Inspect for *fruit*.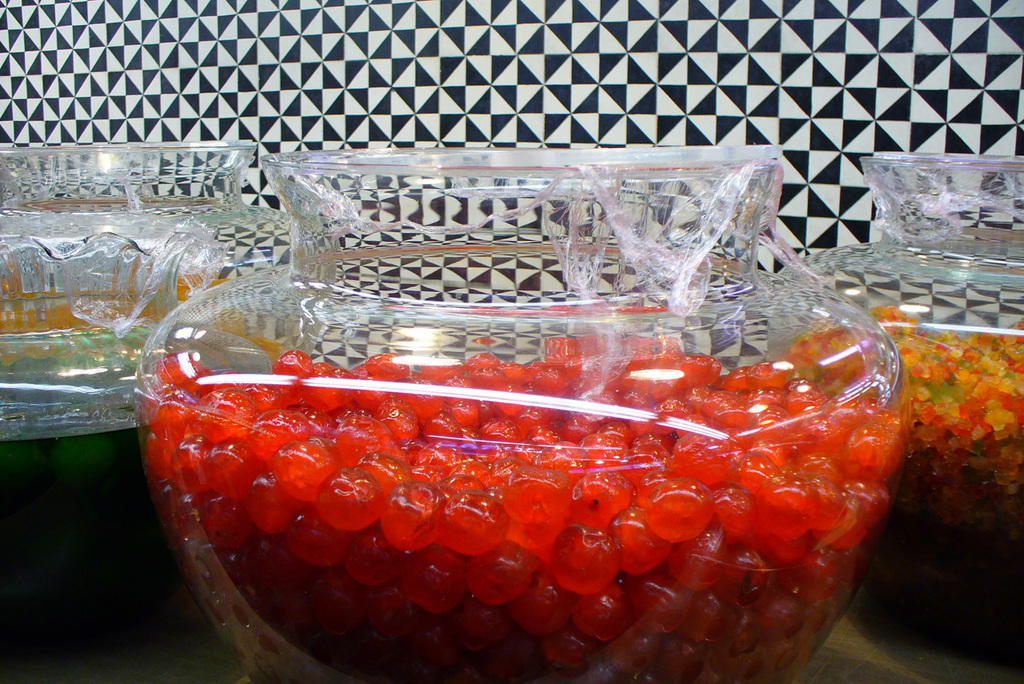
Inspection: pyautogui.locateOnScreen(646, 478, 711, 543).
